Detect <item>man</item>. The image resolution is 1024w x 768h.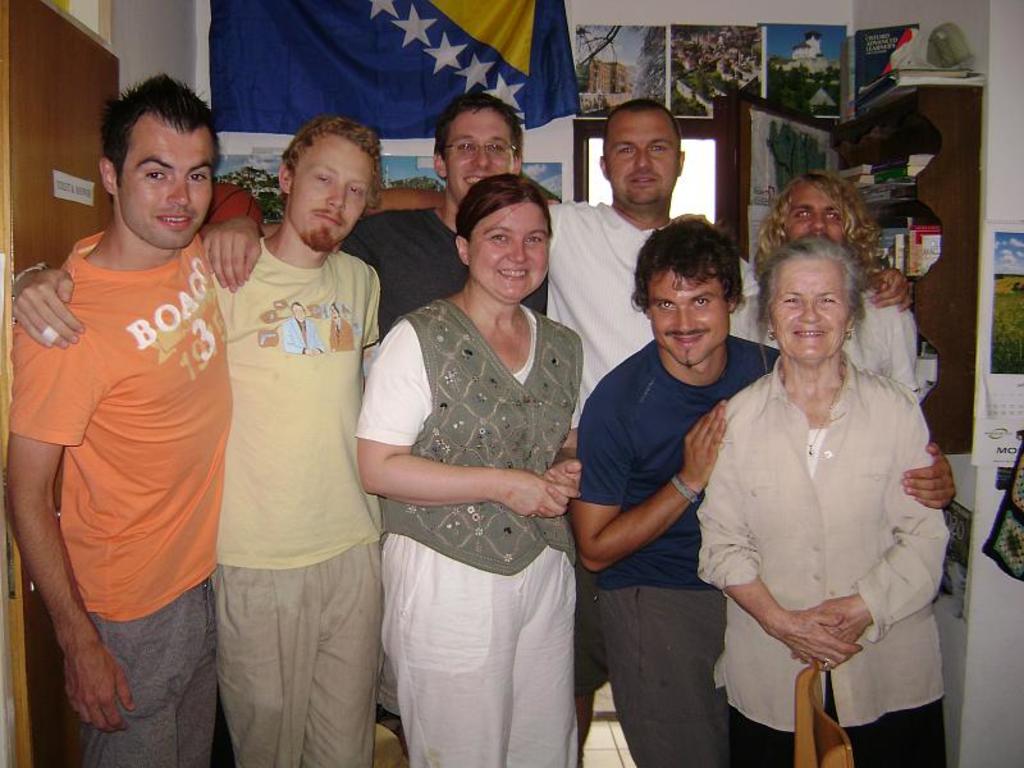
bbox(572, 214, 955, 767).
